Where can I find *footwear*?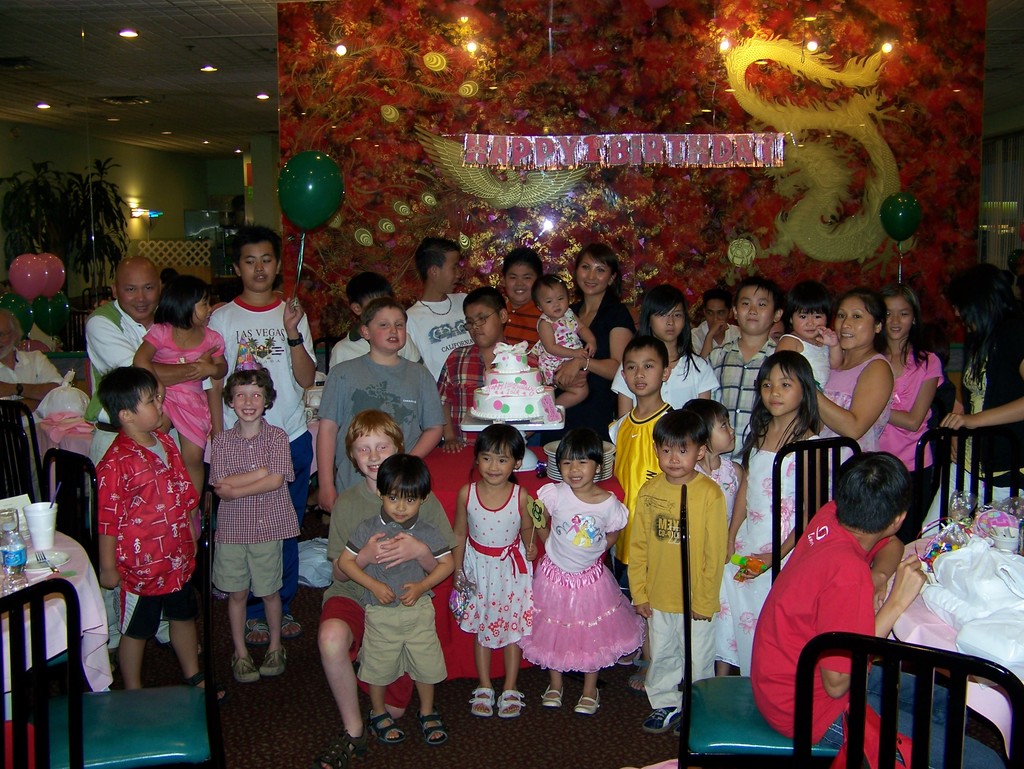
You can find it at x1=187, y1=670, x2=208, y2=687.
